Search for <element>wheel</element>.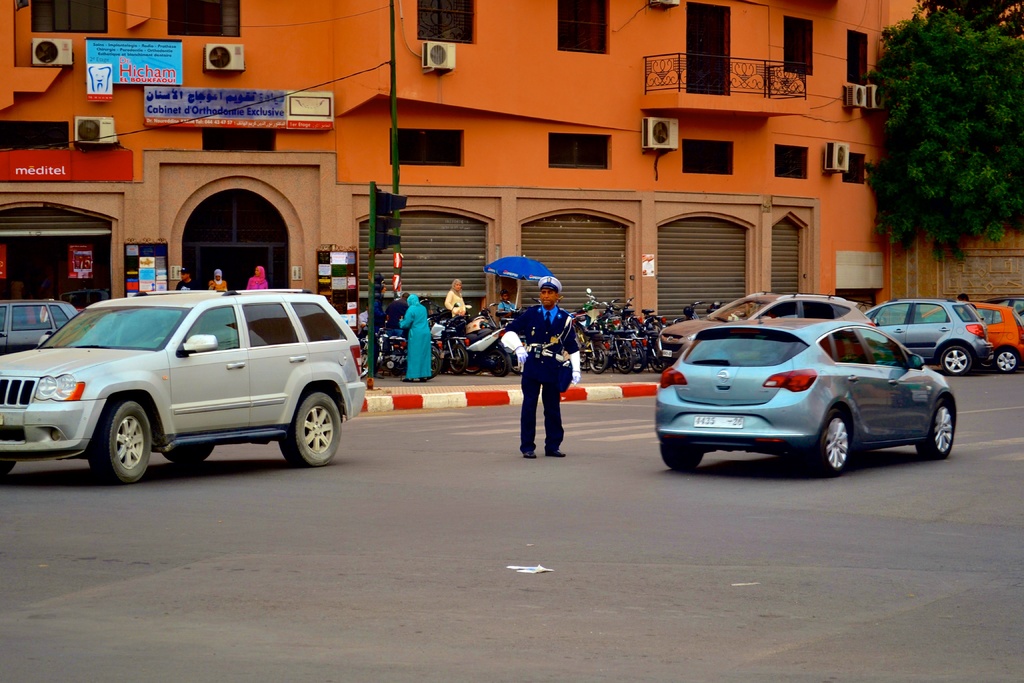
Found at (x1=661, y1=441, x2=707, y2=477).
